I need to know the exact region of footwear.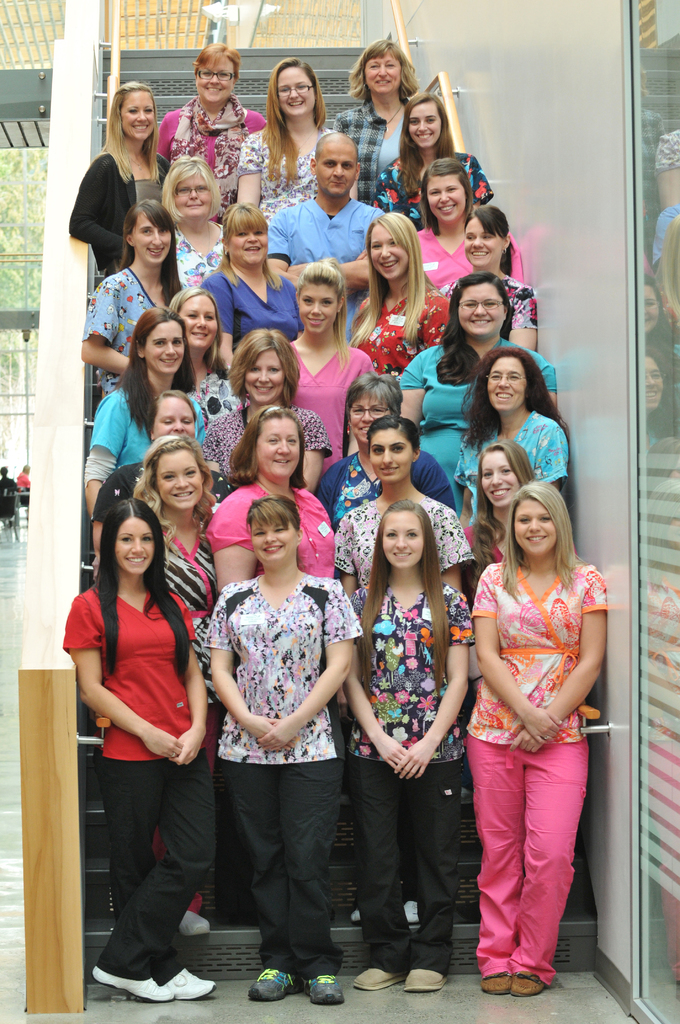
Region: box(399, 968, 449, 993).
